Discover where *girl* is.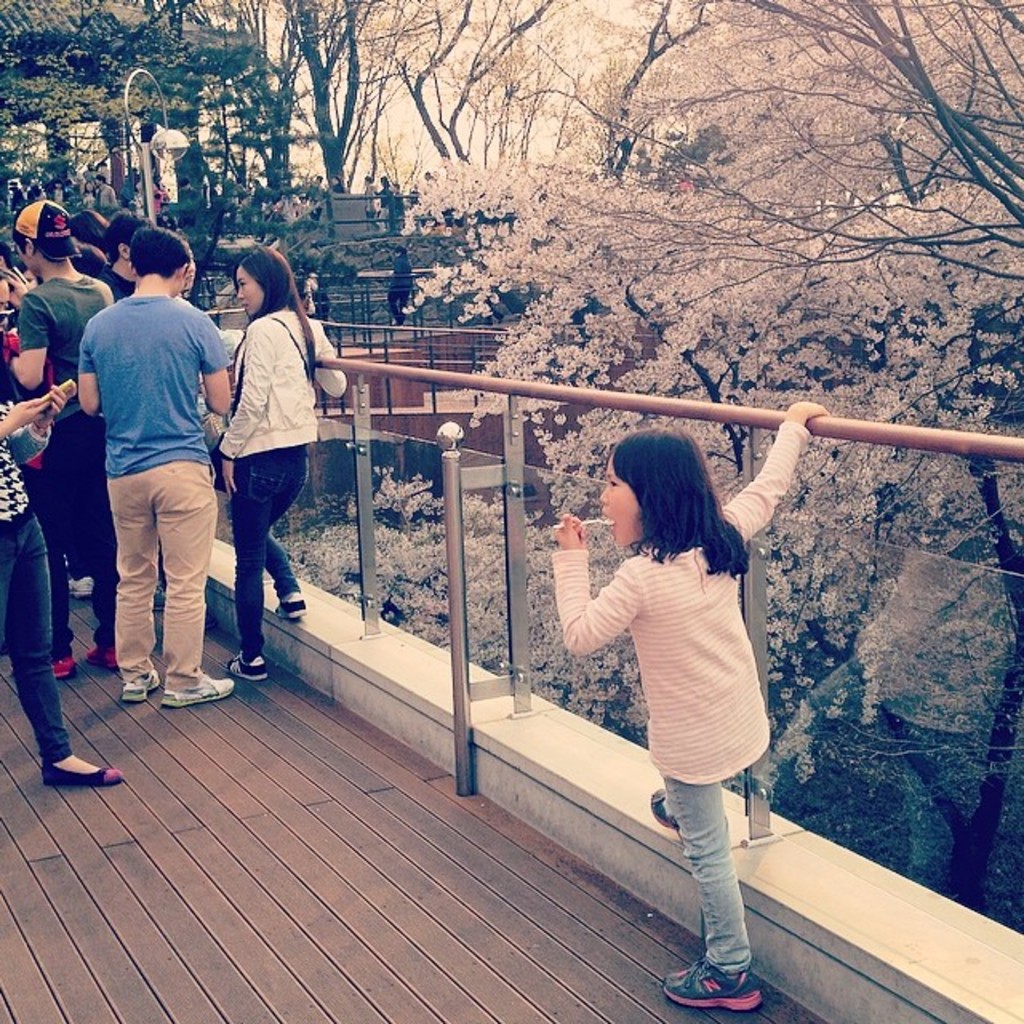
Discovered at select_region(554, 418, 838, 1005).
